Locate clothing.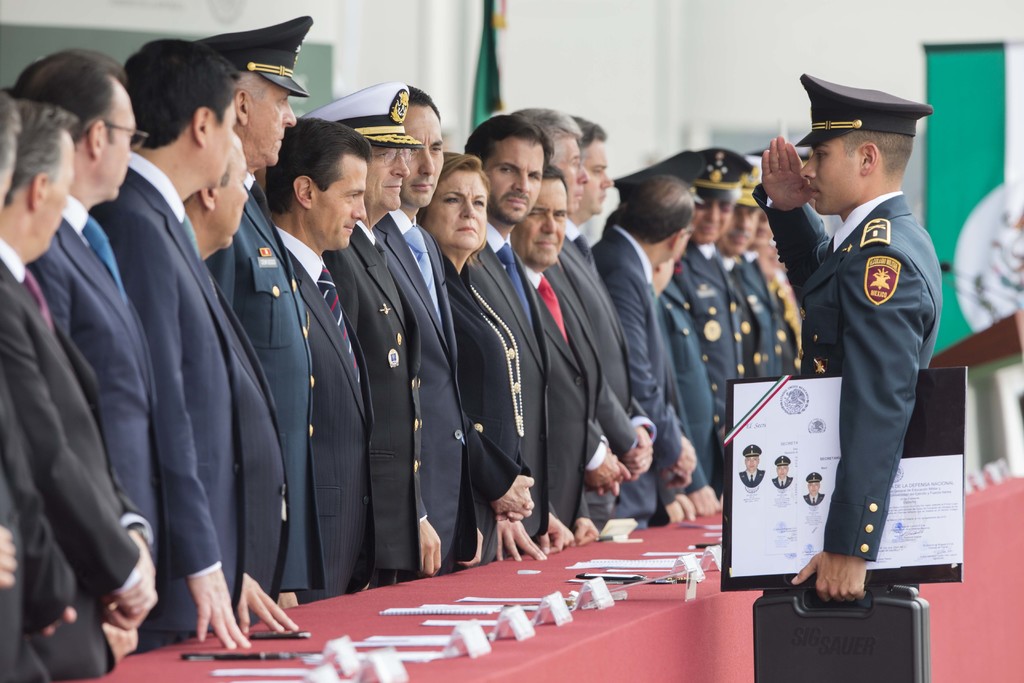
Bounding box: bbox(92, 143, 250, 638).
